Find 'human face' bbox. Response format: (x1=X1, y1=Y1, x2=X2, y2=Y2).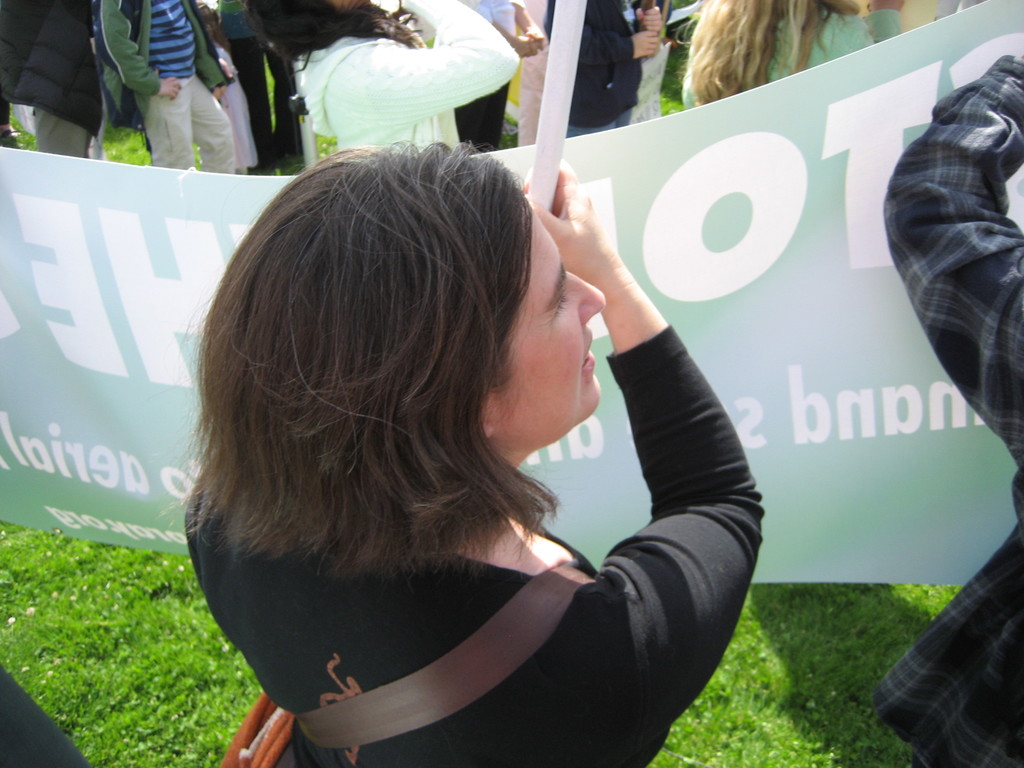
(x1=498, y1=207, x2=605, y2=414).
